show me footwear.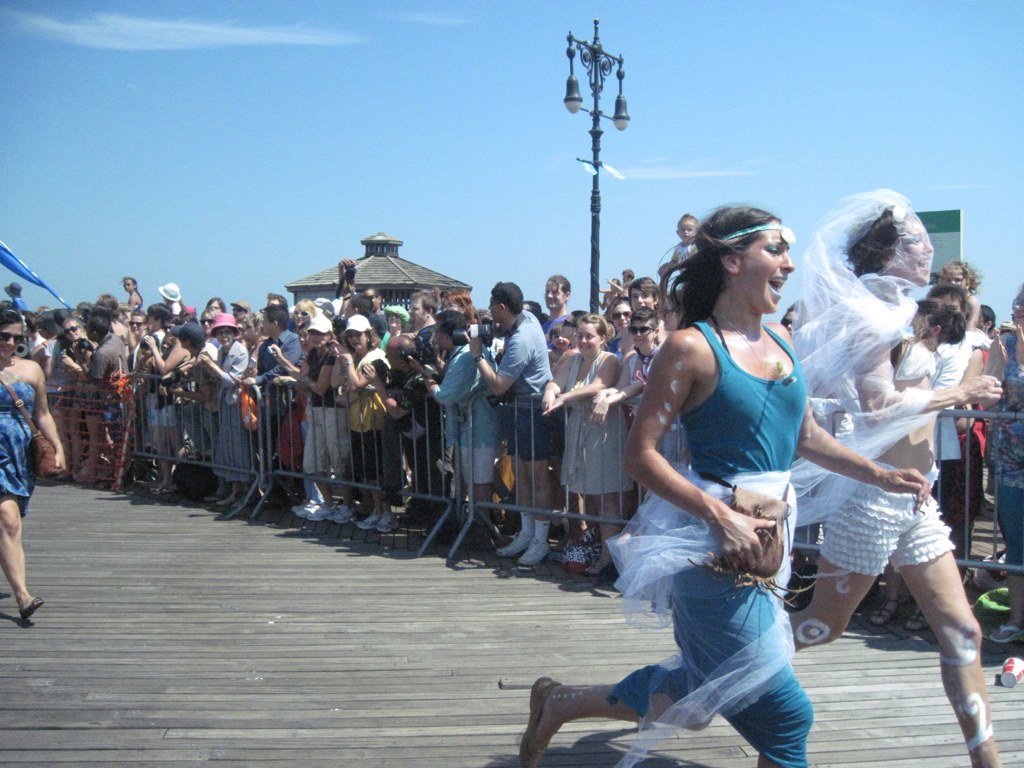
footwear is here: x1=292, y1=499, x2=315, y2=521.
